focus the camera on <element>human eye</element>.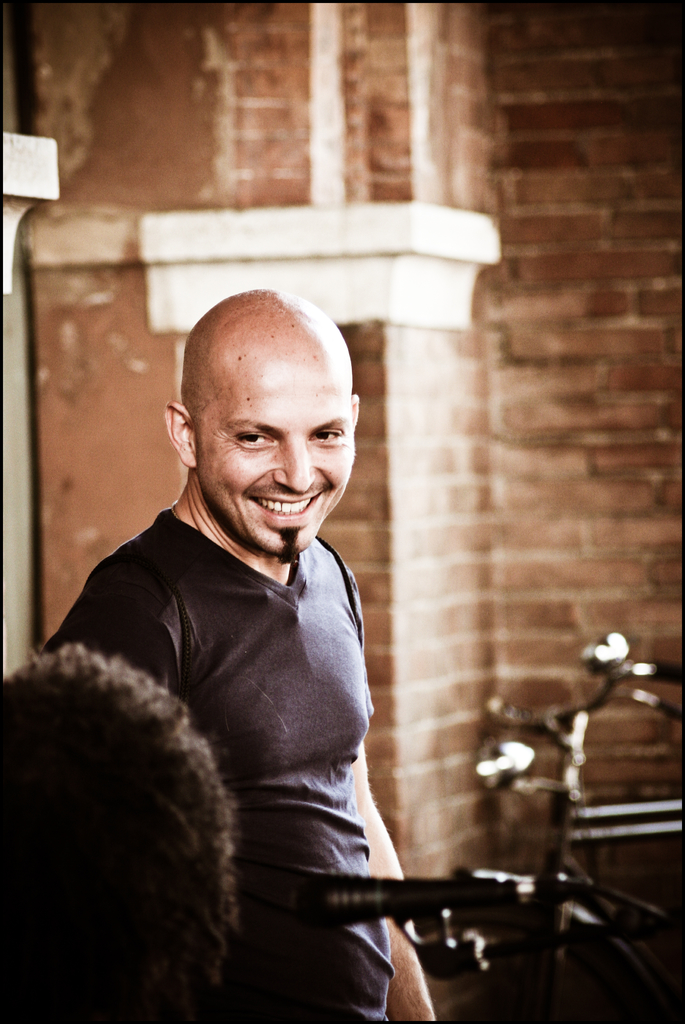
Focus region: x1=307, y1=427, x2=345, y2=445.
